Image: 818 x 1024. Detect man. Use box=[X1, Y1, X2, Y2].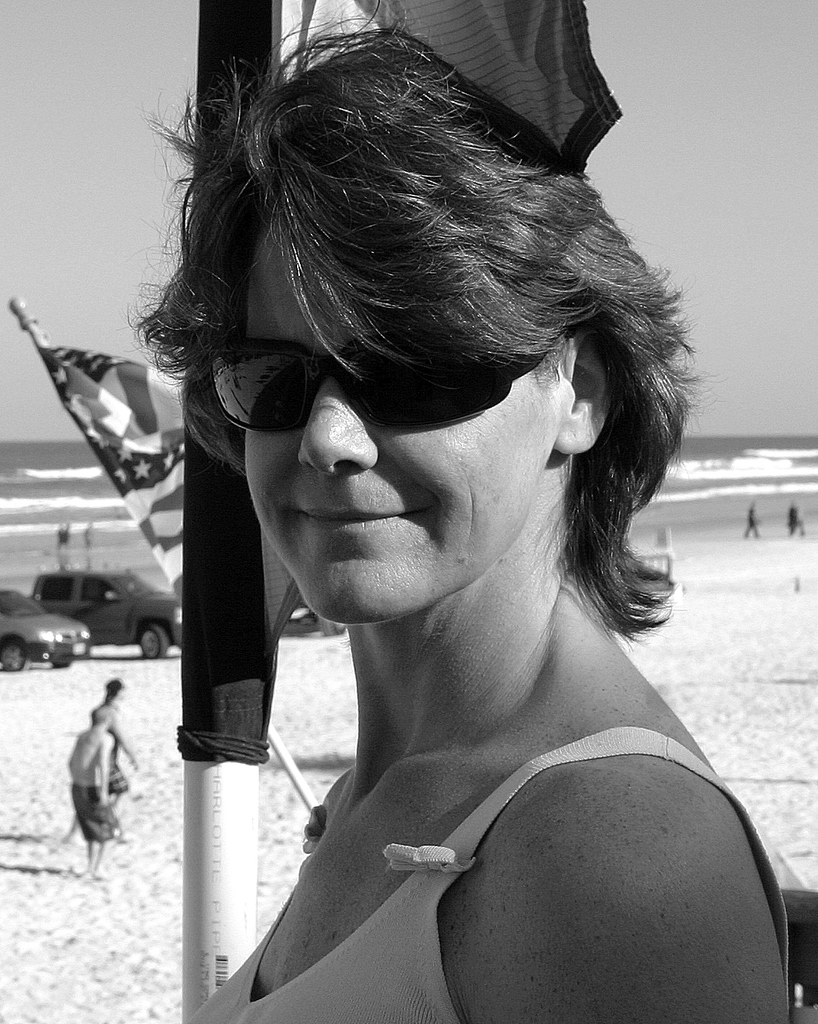
box=[81, 518, 101, 540].
